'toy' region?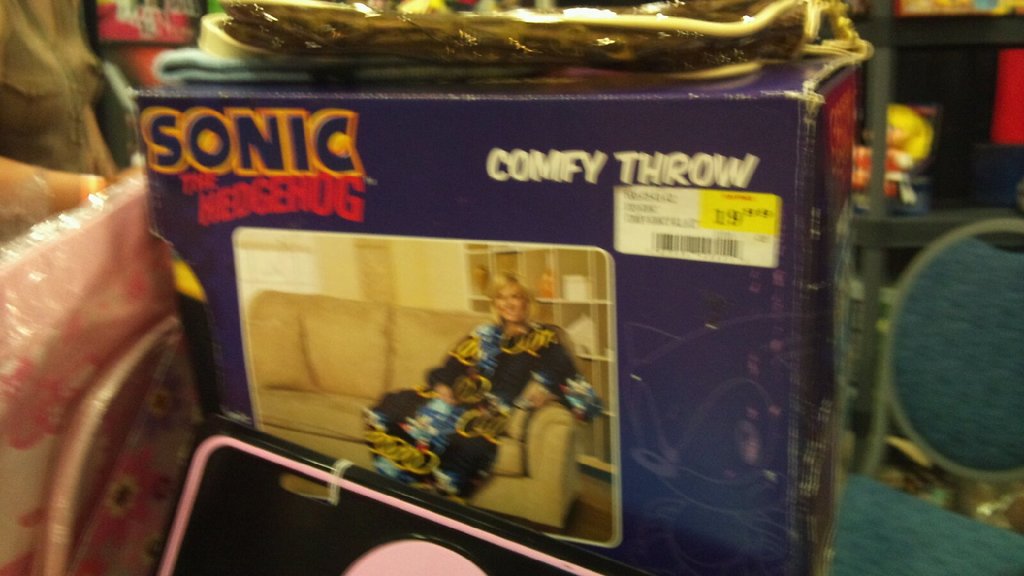
l=847, t=104, r=932, b=196
